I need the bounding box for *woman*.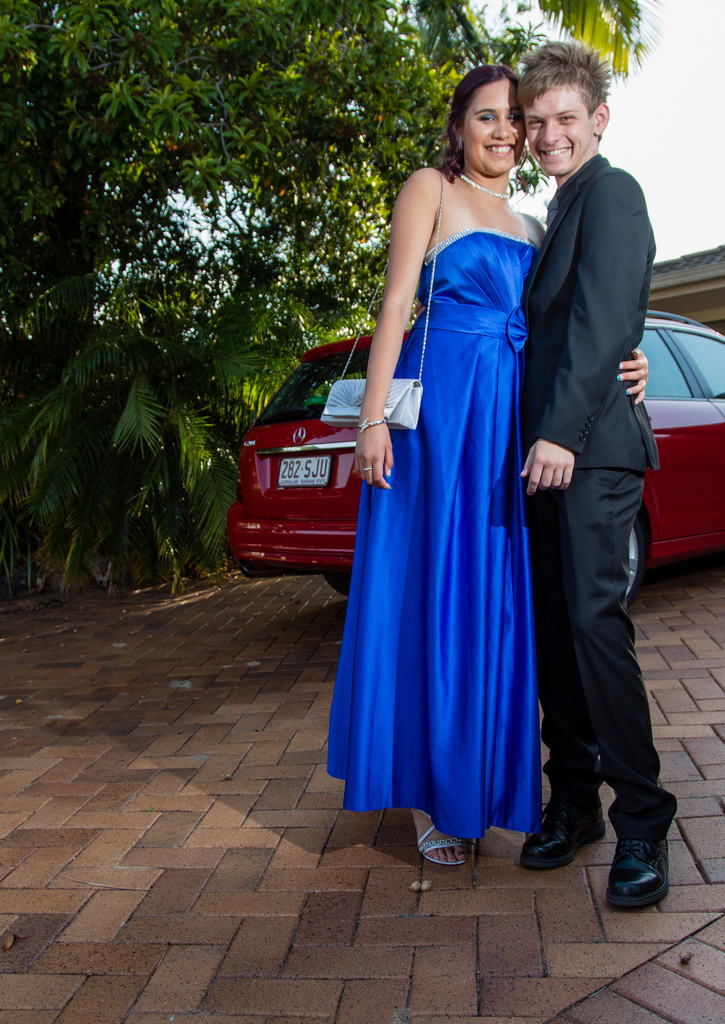
Here it is: x1=277 y1=95 x2=641 y2=890.
